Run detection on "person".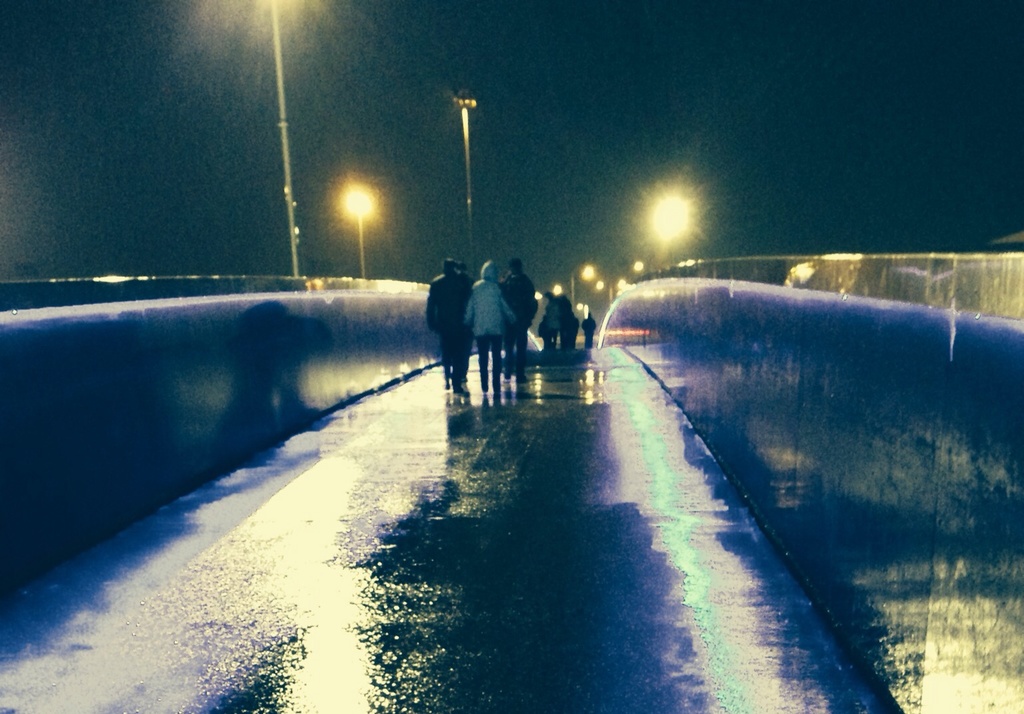
Result: detection(465, 257, 515, 390).
